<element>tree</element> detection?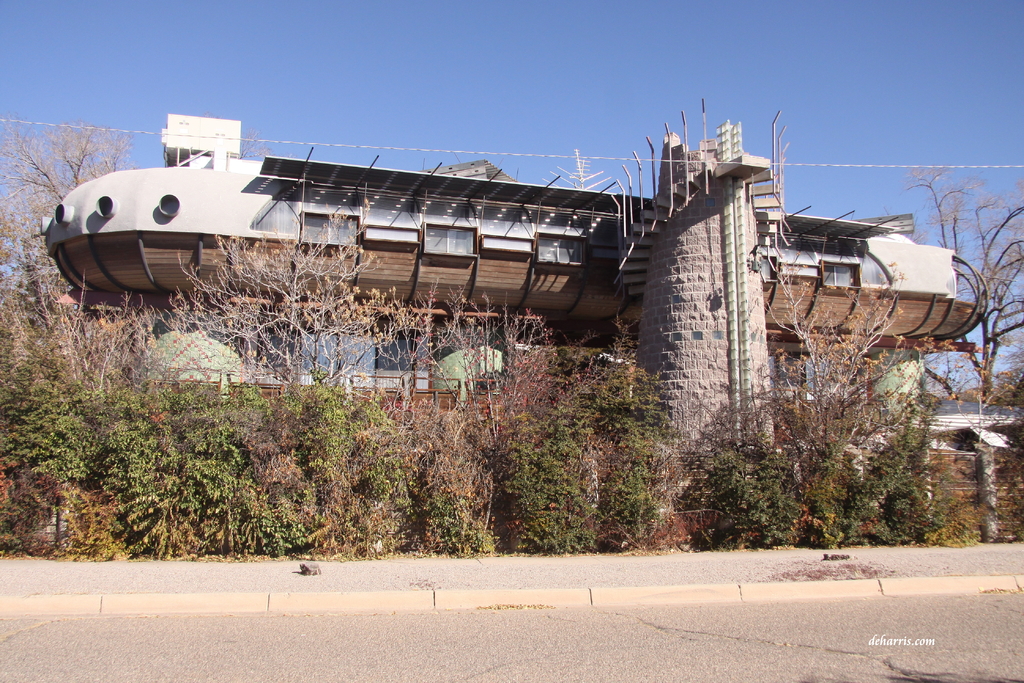
l=881, t=163, r=1023, b=403
